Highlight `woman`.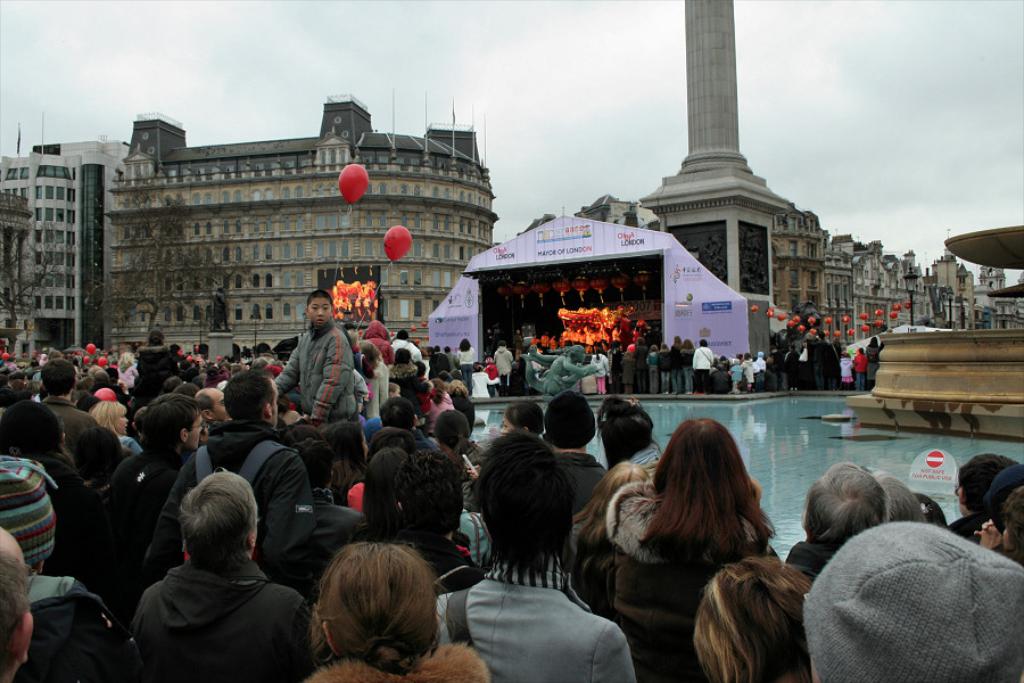
Highlighted region: [456,339,476,395].
